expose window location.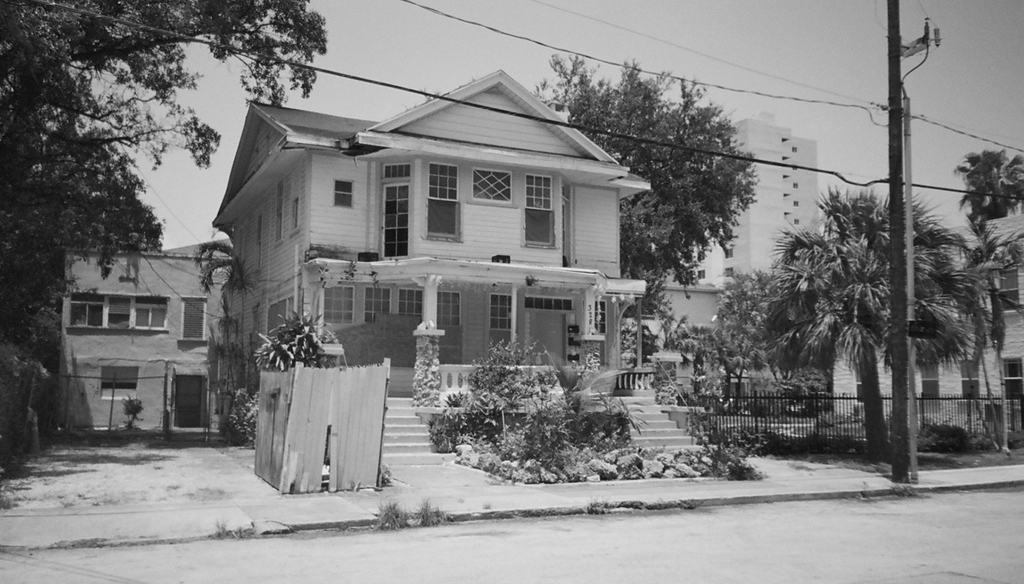
Exposed at region(525, 298, 570, 311).
